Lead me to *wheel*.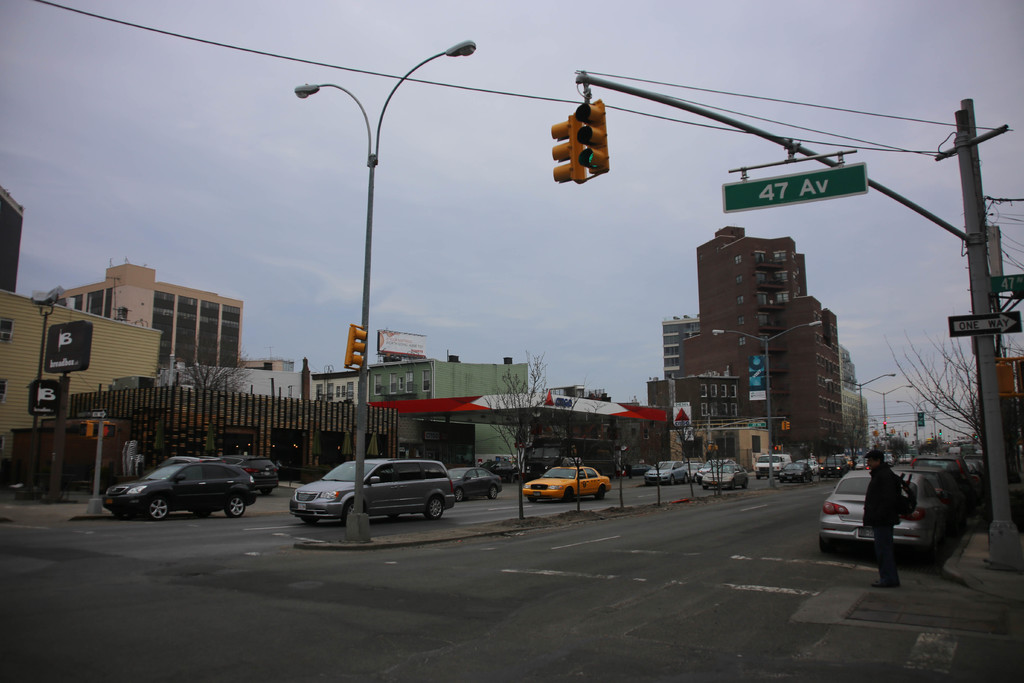
Lead to {"left": 564, "top": 491, "right": 576, "bottom": 504}.
